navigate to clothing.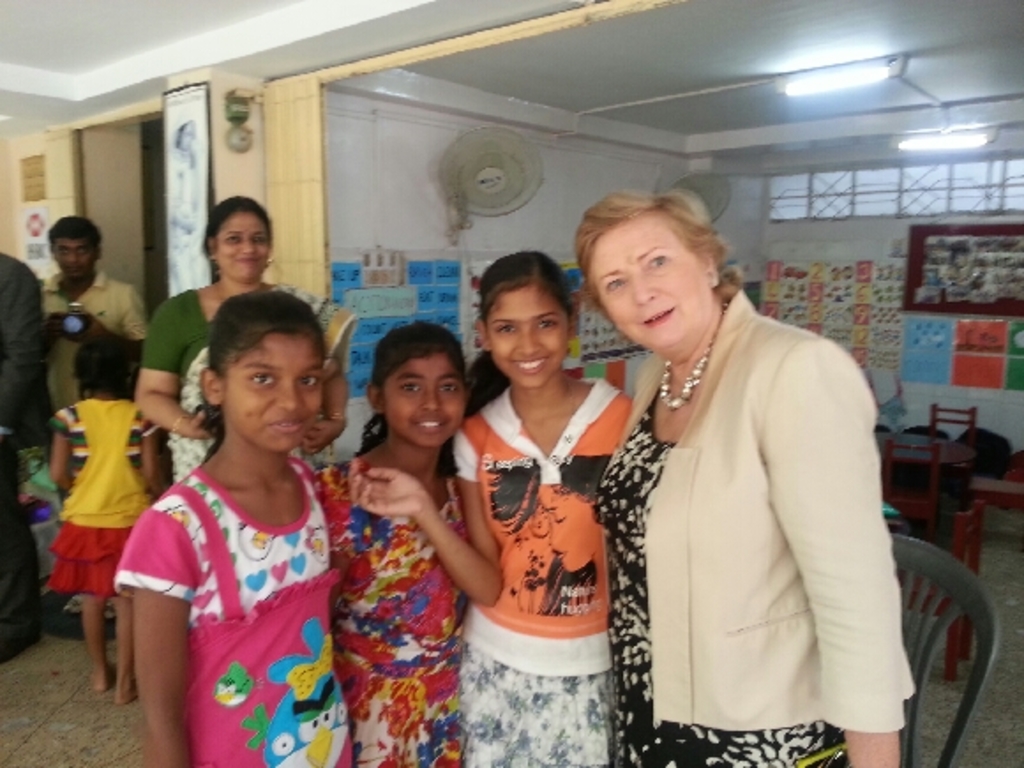
Navigation target: left=318, top=450, right=464, bottom=764.
